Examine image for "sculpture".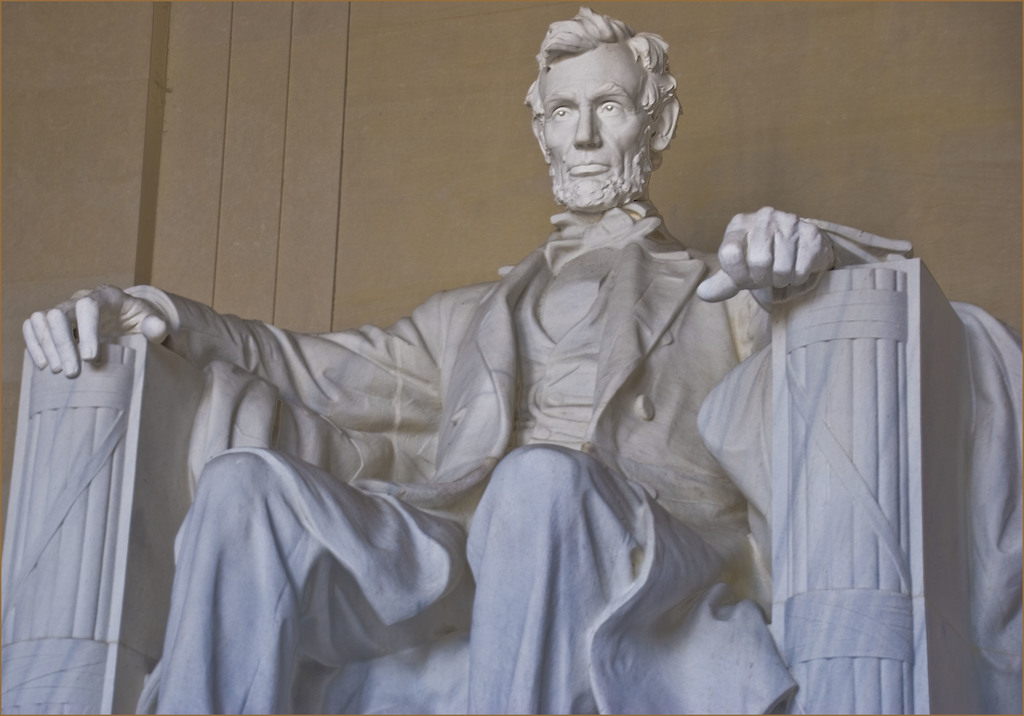
Examination result: pyautogui.locateOnScreen(48, 0, 998, 715).
